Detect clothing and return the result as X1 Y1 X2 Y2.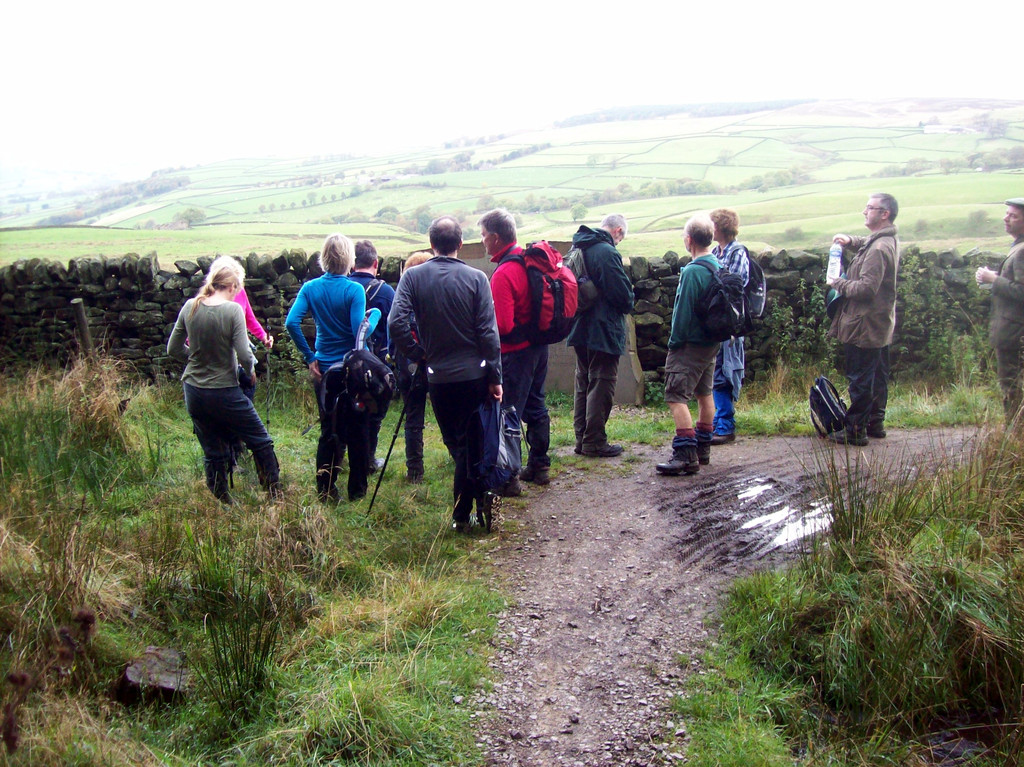
385 263 504 521.
